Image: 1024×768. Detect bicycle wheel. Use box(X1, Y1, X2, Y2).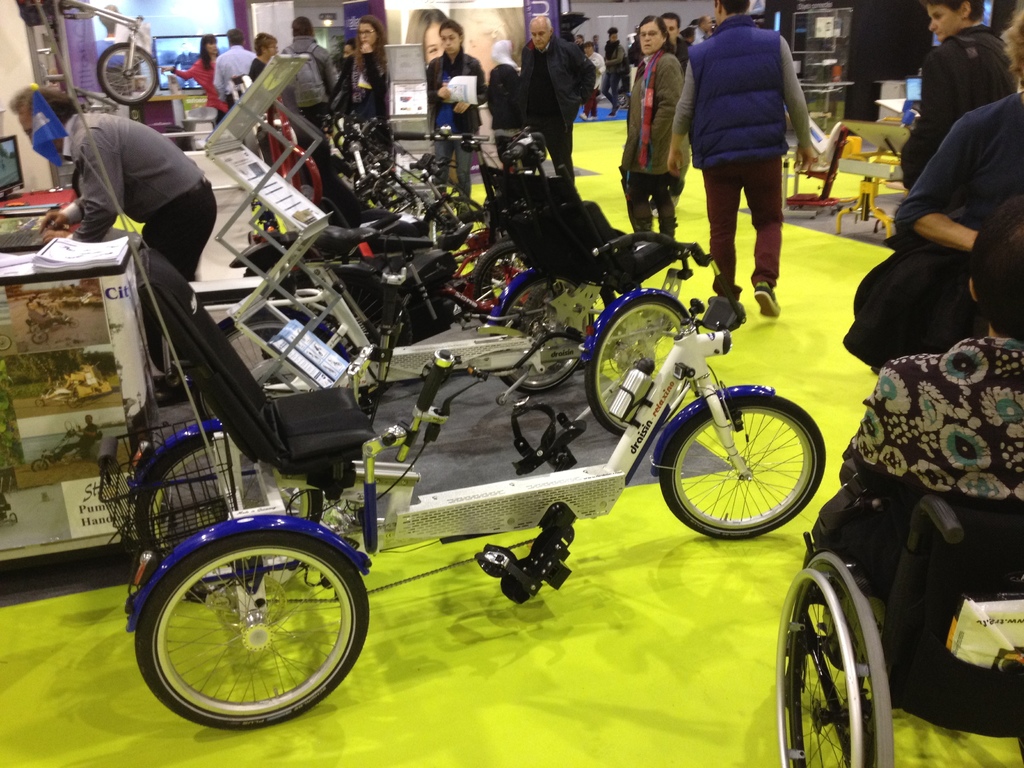
box(386, 189, 440, 219).
